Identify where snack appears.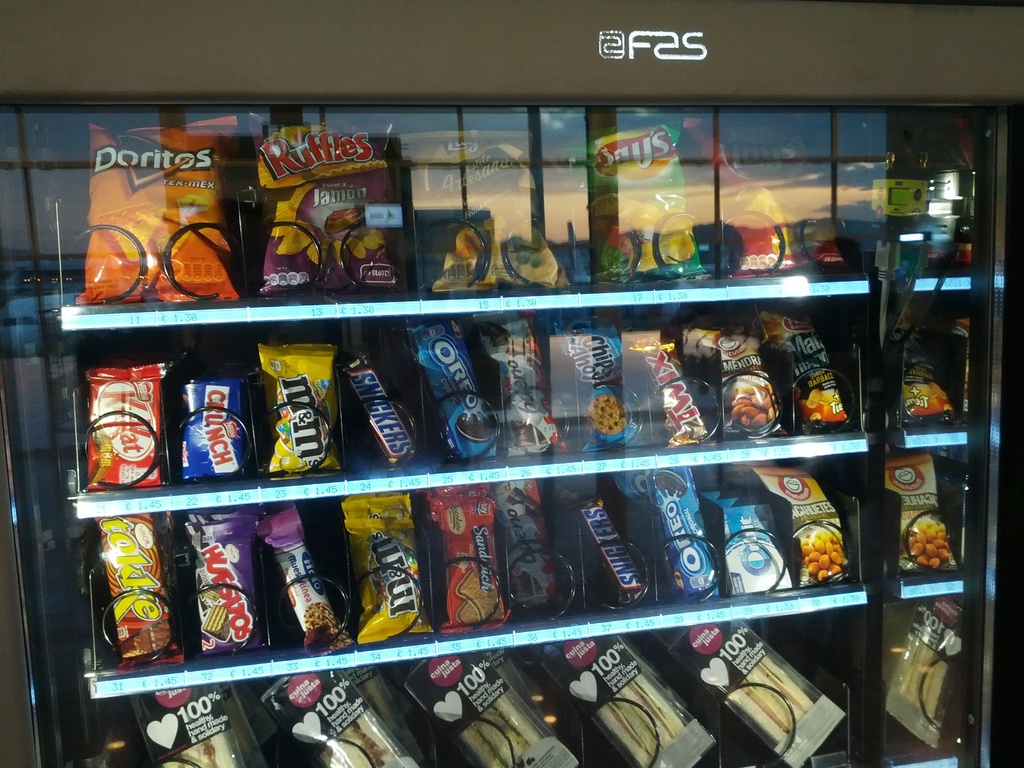
Appears at {"left": 677, "top": 121, "right": 845, "bottom": 274}.
